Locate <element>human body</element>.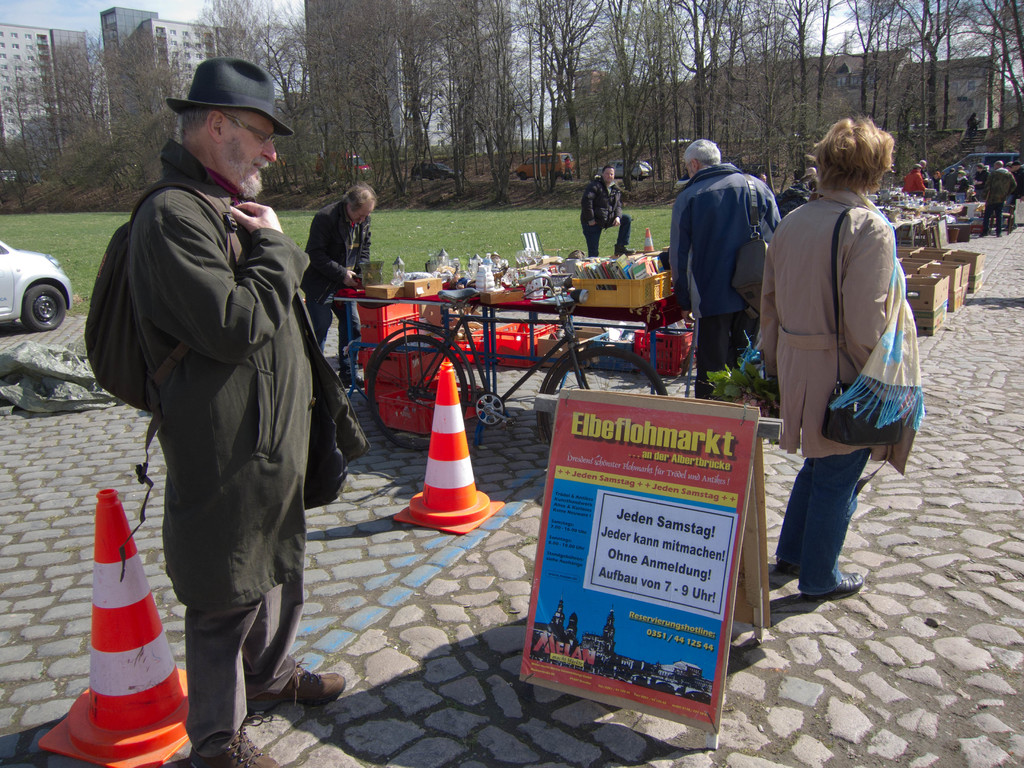
Bounding box: x1=943, y1=170, x2=953, y2=178.
